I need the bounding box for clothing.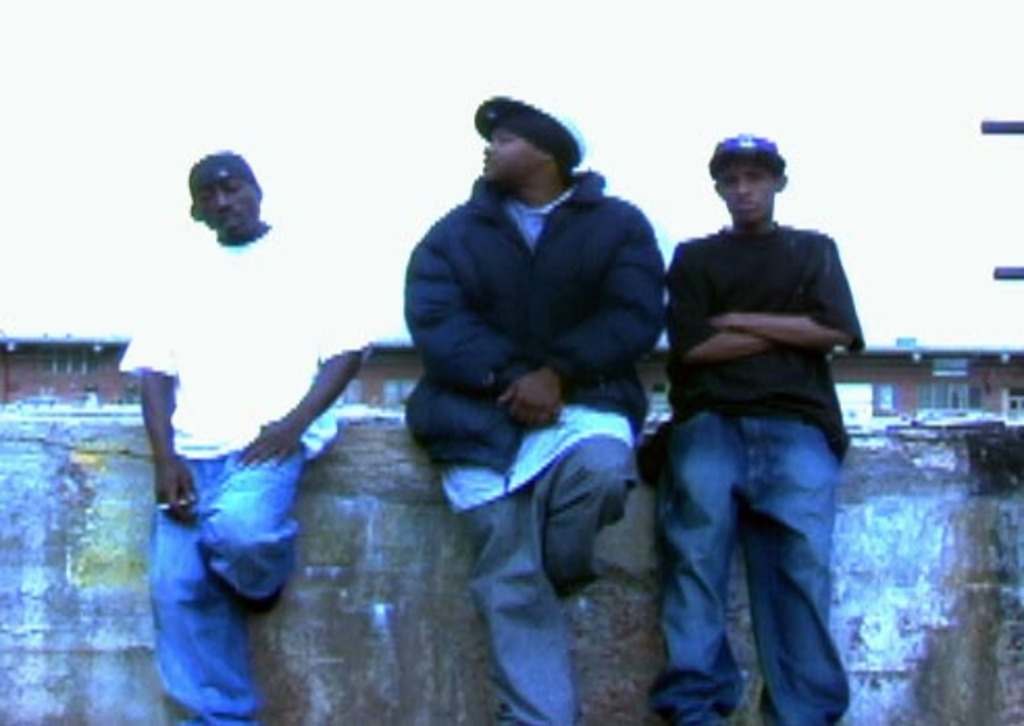
Here it is: crop(635, 141, 874, 697).
